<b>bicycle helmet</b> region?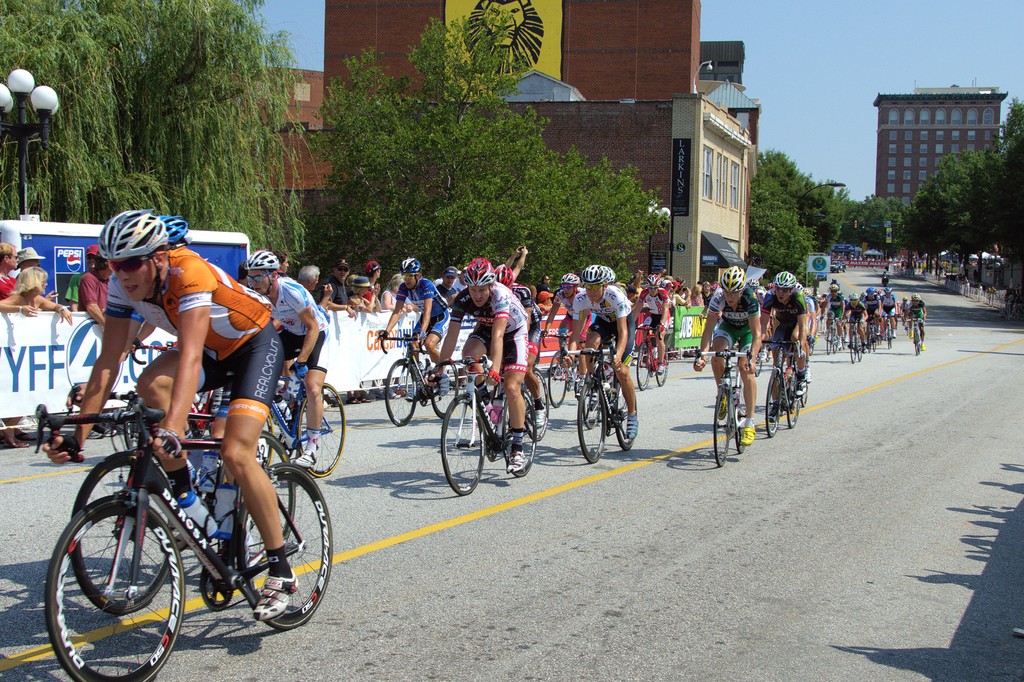
[left=457, top=250, right=497, bottom=280]
